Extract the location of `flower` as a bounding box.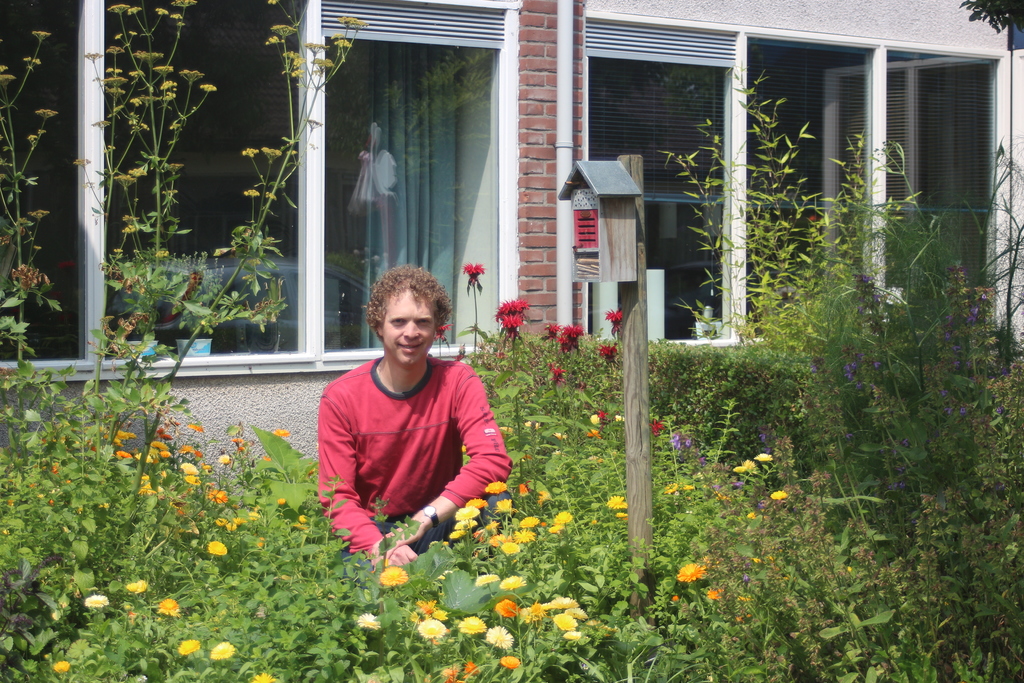
(left=353, top=612, right=387, bottom=633).
